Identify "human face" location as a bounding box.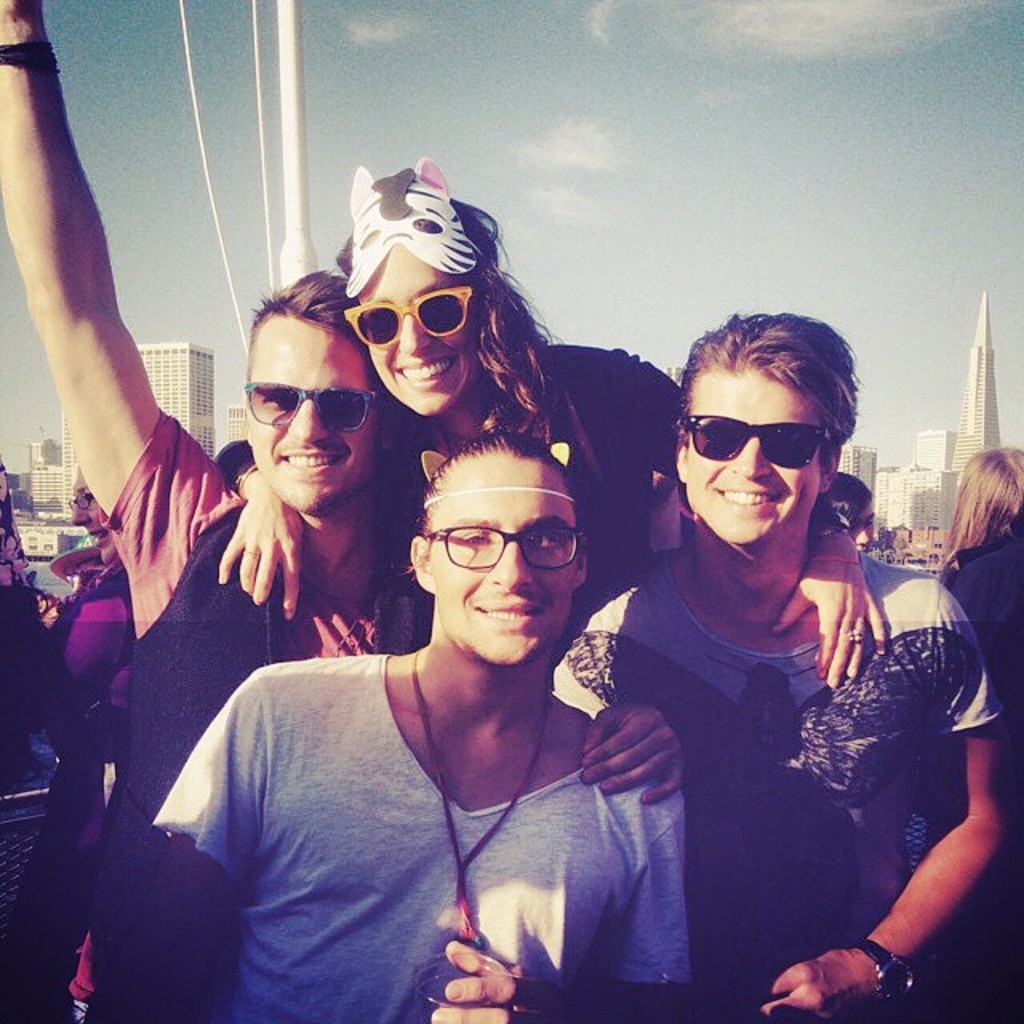
box=[670, 373, 827, 550].
